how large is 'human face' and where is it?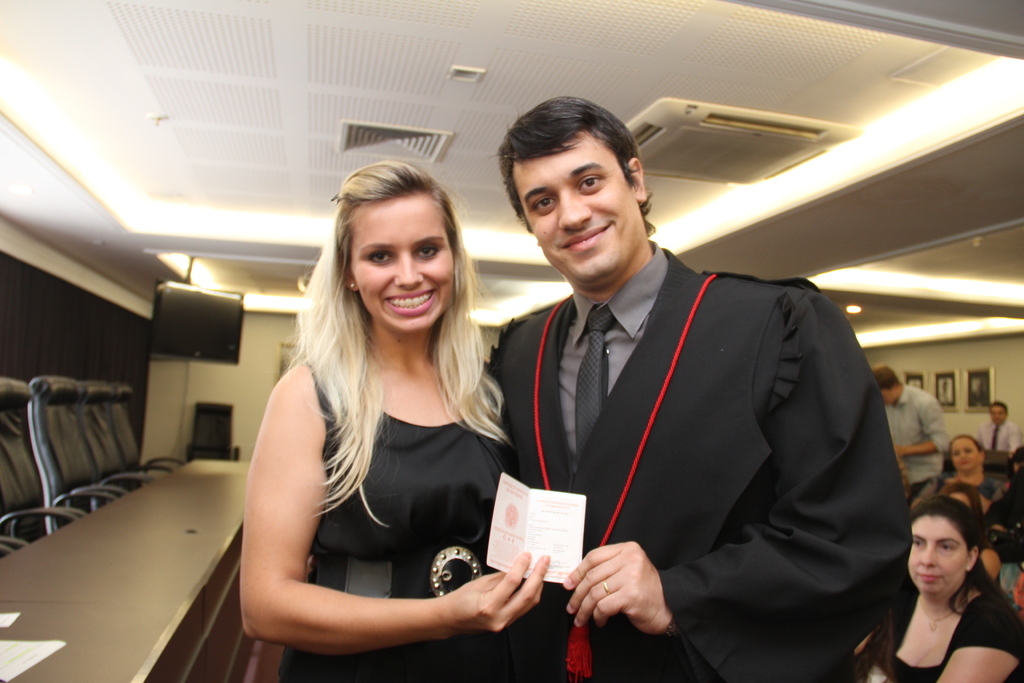
Bounding box: pyautogui.locateOnScreen(988, 407, 1008, 428).
